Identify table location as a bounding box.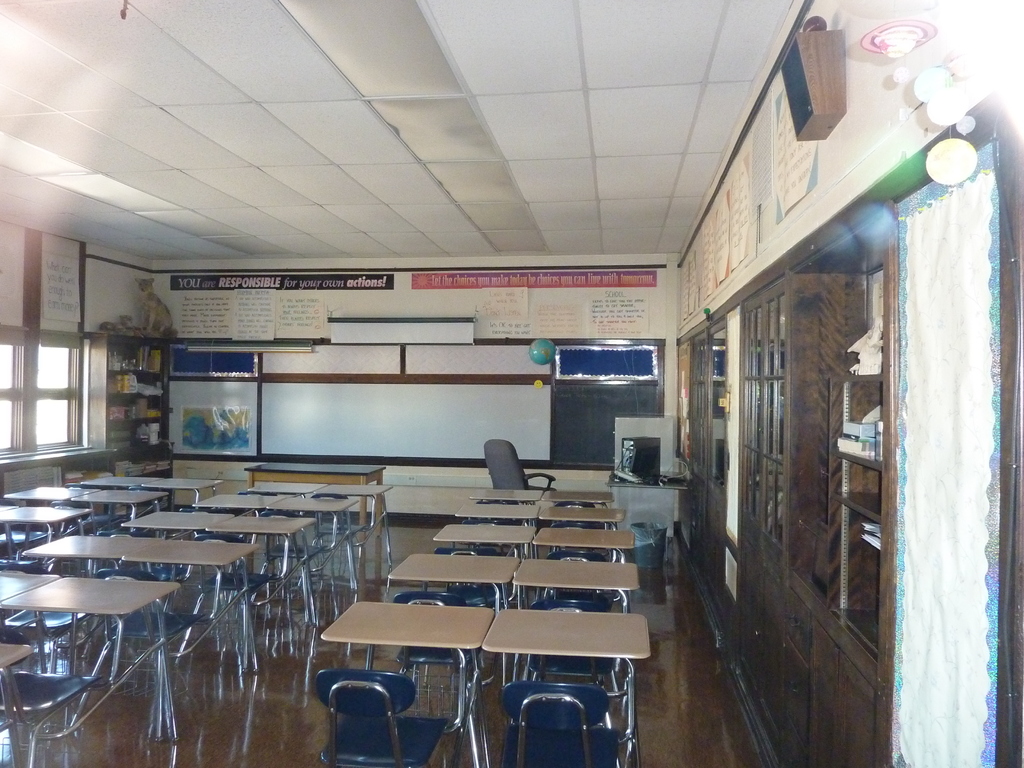
select_region(195, 495, 283, 508).
